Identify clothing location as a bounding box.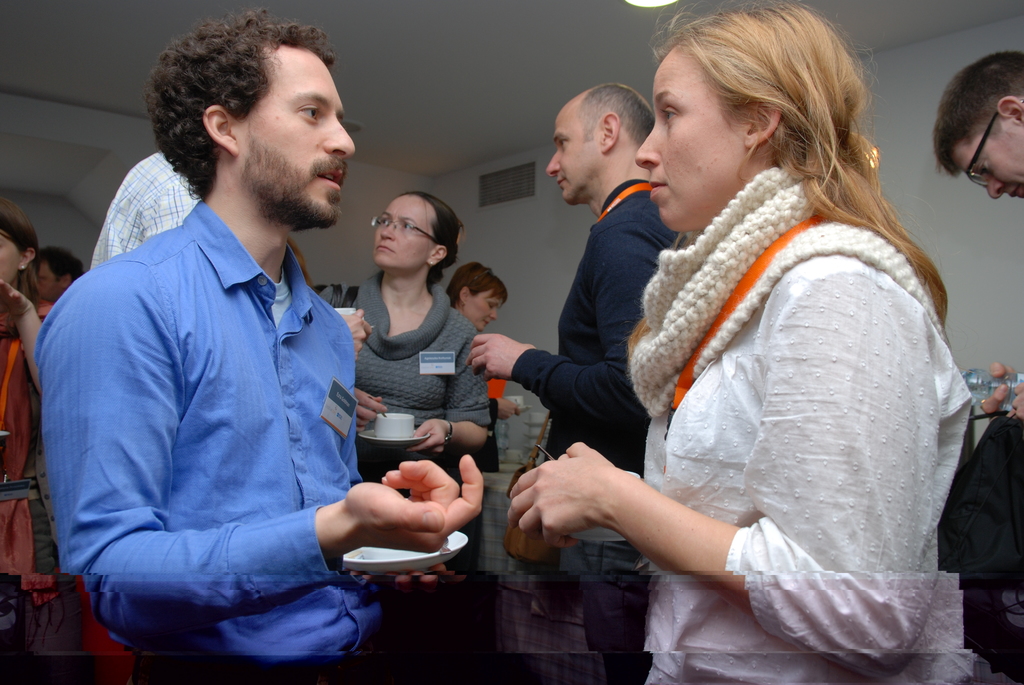
bbox(646, 213, 1002, 684).
